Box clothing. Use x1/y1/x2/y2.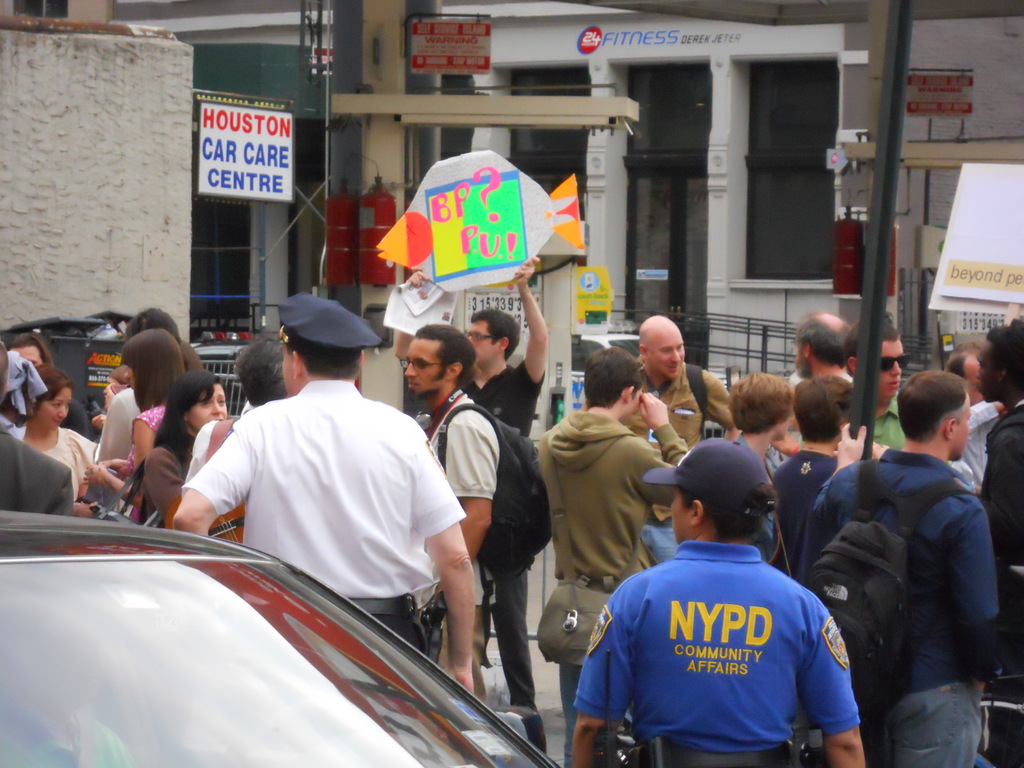
802/449/998/767.
